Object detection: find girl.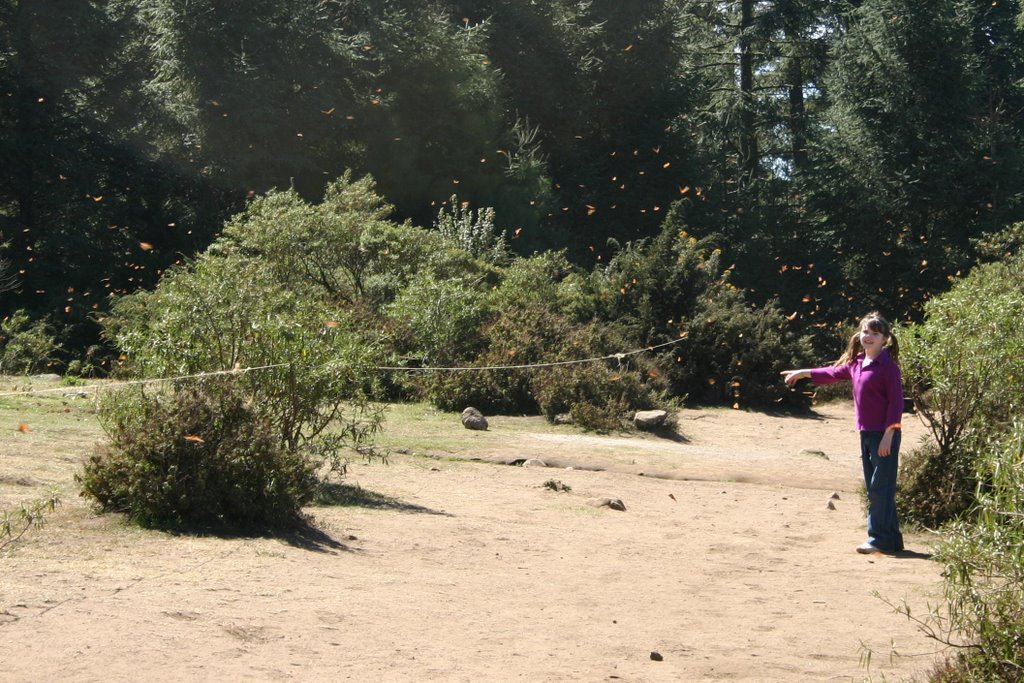
(779, 308, 907, 553).
